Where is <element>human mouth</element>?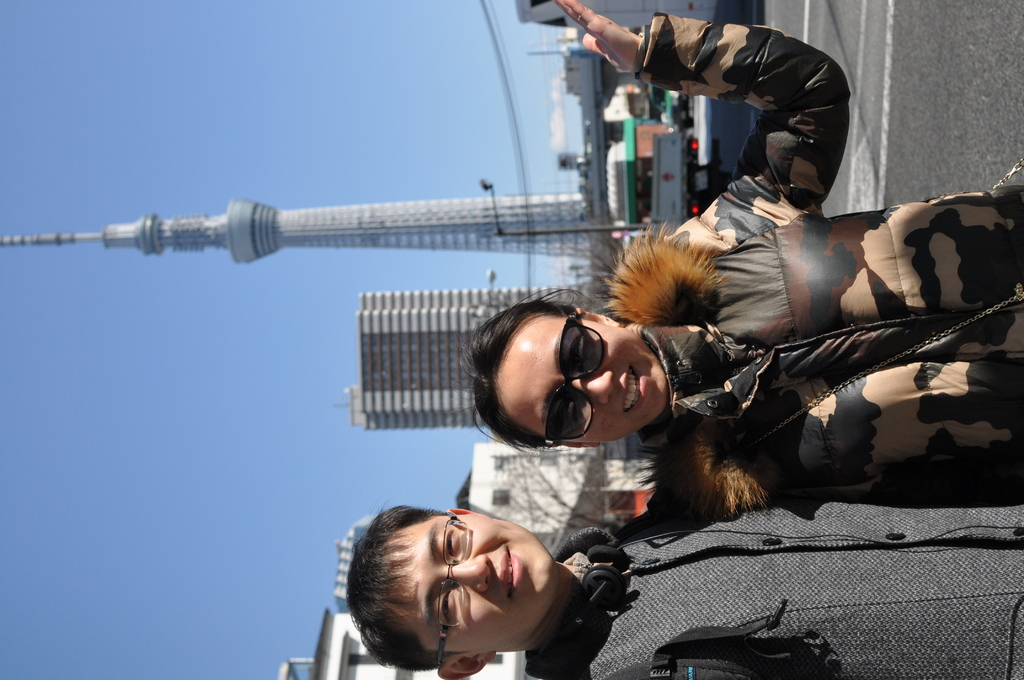
box=[499, 550, 523, 592].
